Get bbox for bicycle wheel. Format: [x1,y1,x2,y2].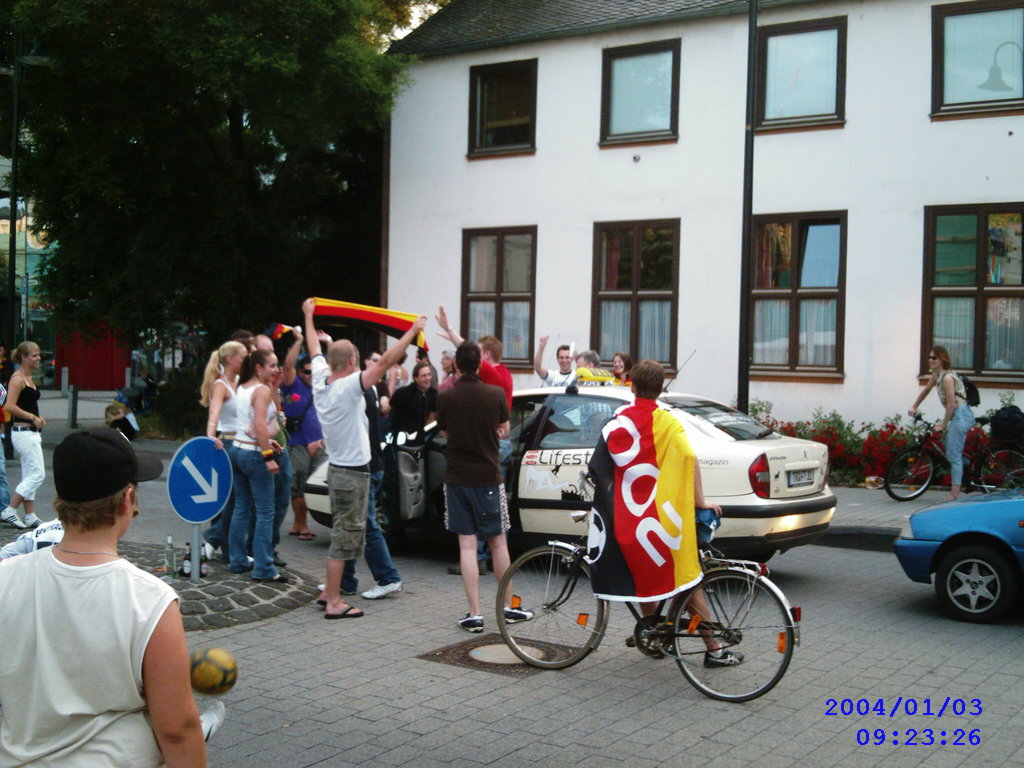
[493,543,600,673].
